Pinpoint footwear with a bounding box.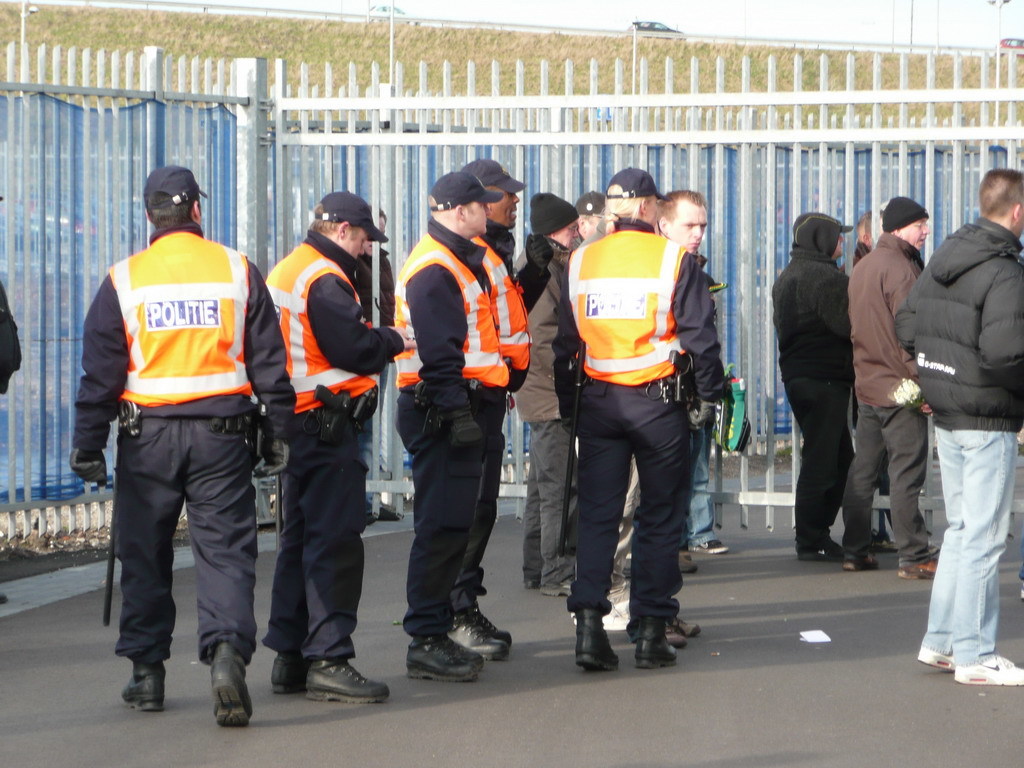
(left=408, top=617, right=478, bottom=683).
